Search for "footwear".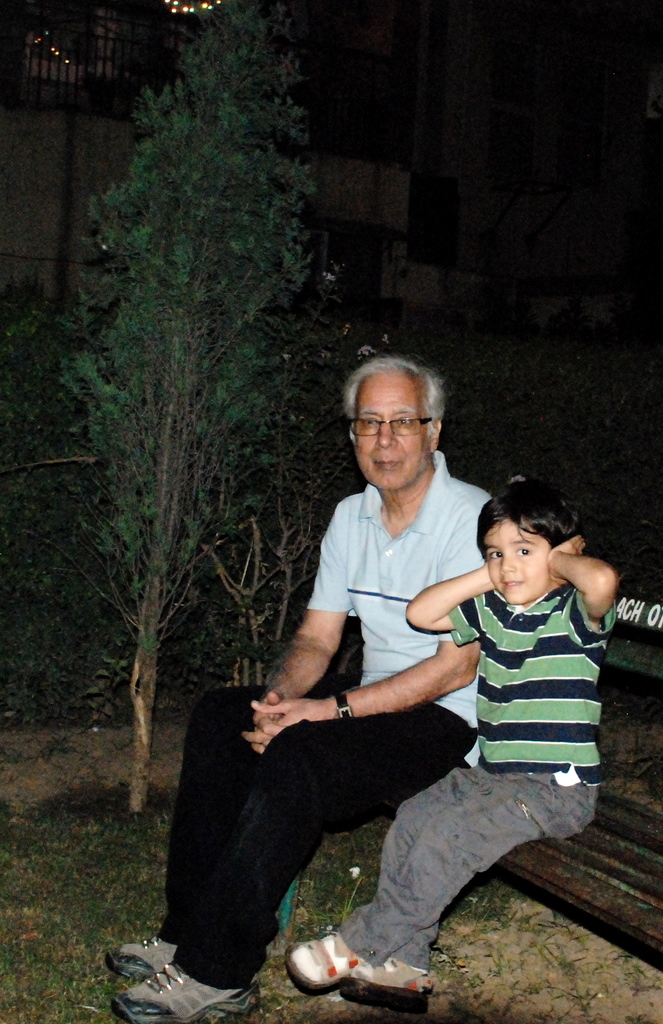
Found at (x1=106, y1=959, x2=258, y2=1023).
